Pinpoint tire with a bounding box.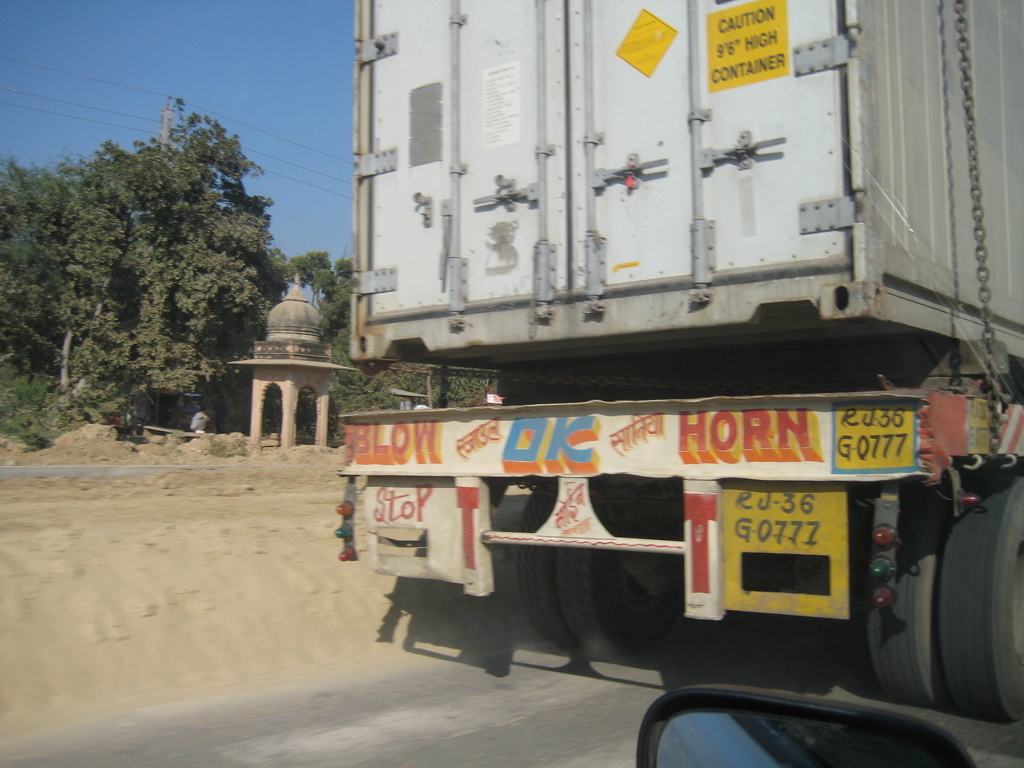
BBox(864, 481, 940, 701).
